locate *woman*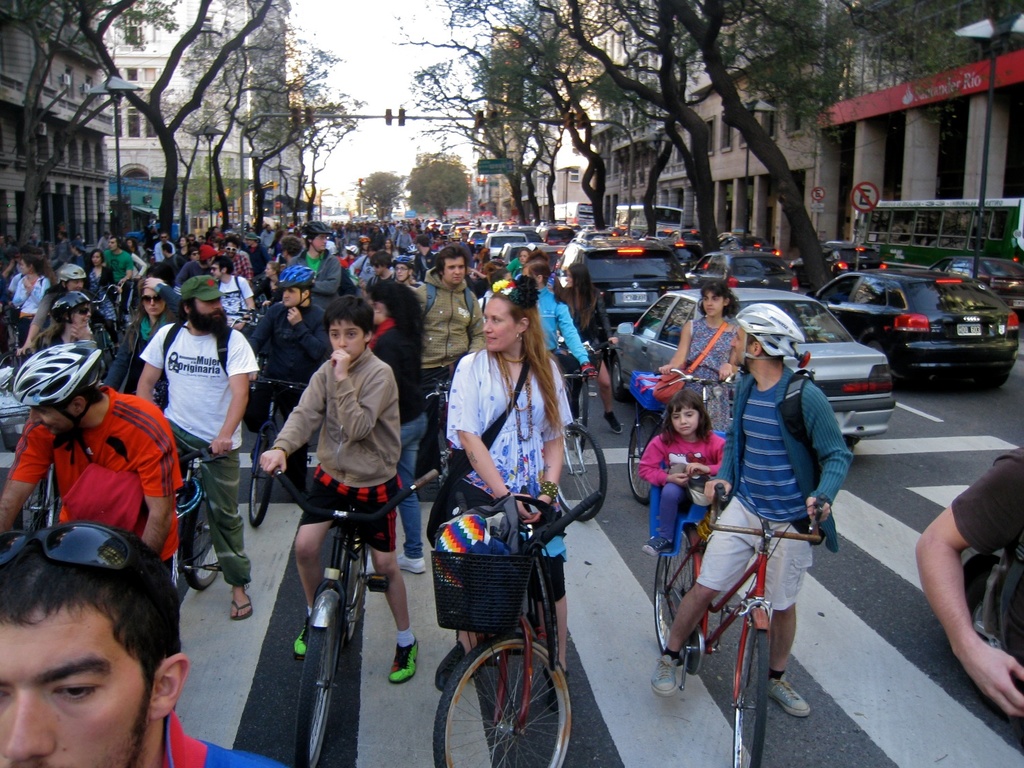
(425, 279, 590, 709)
